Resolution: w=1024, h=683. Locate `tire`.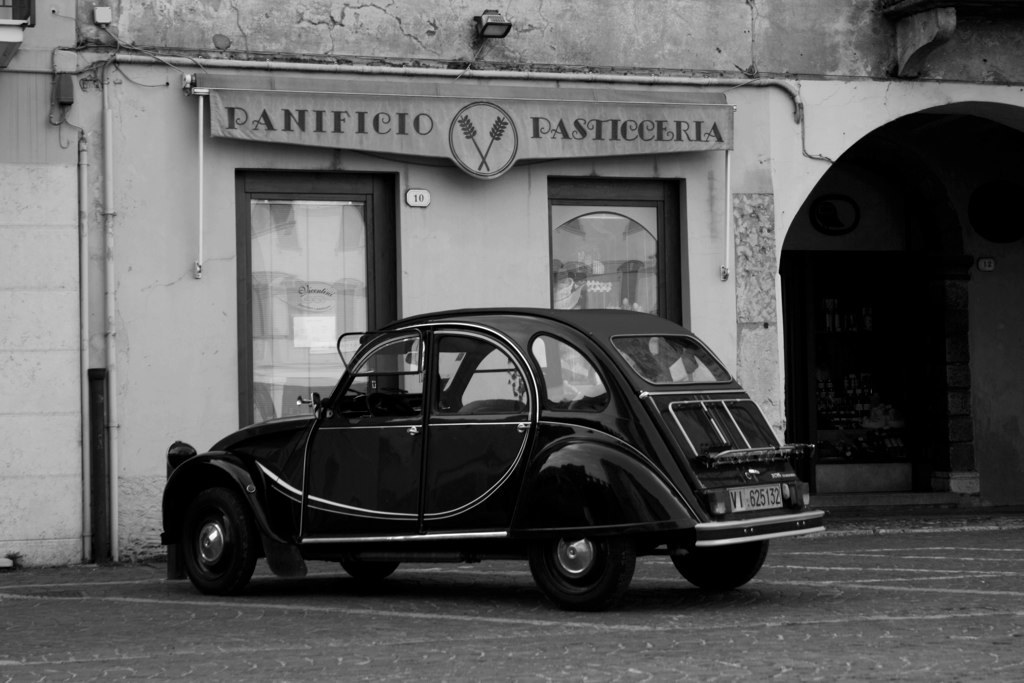
x1=336, y1=554, x2=392, y2=580.
